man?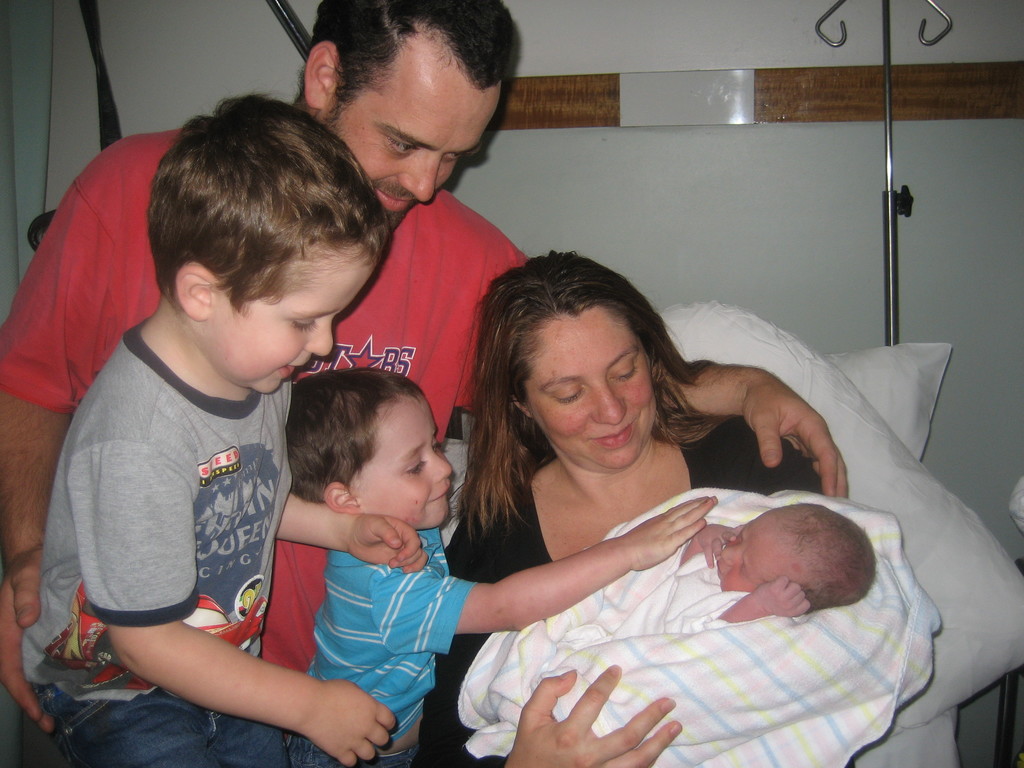
0/0/851/733
